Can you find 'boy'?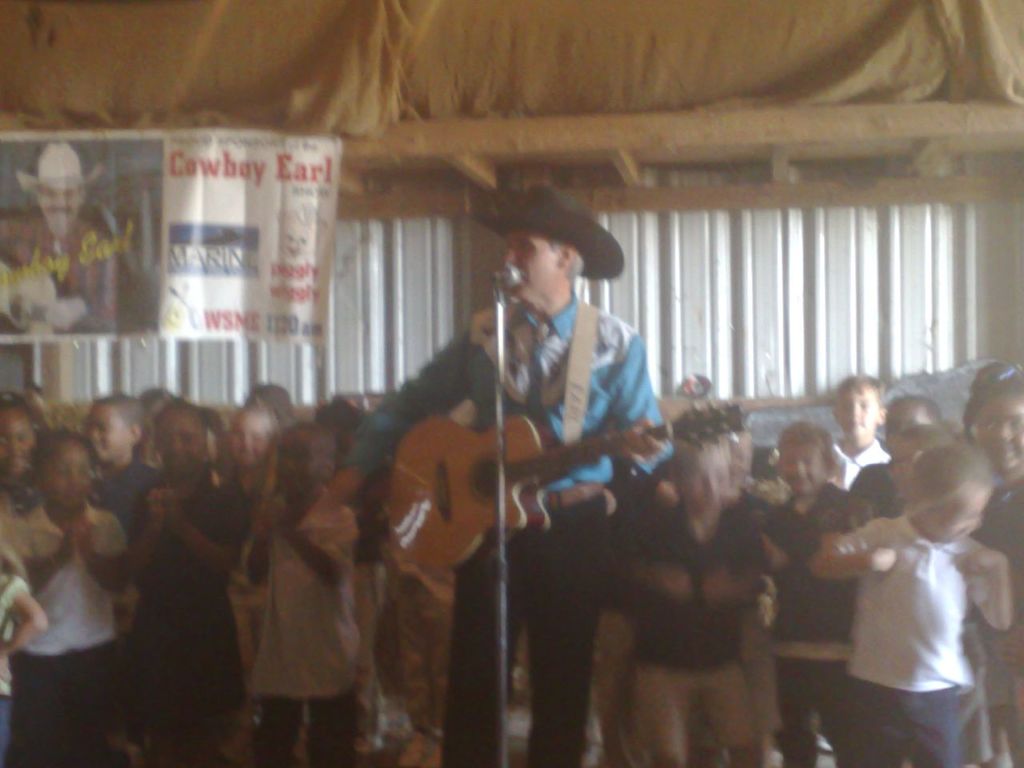
Yes, bounding box: detection(808, 444, 1023, 767).
